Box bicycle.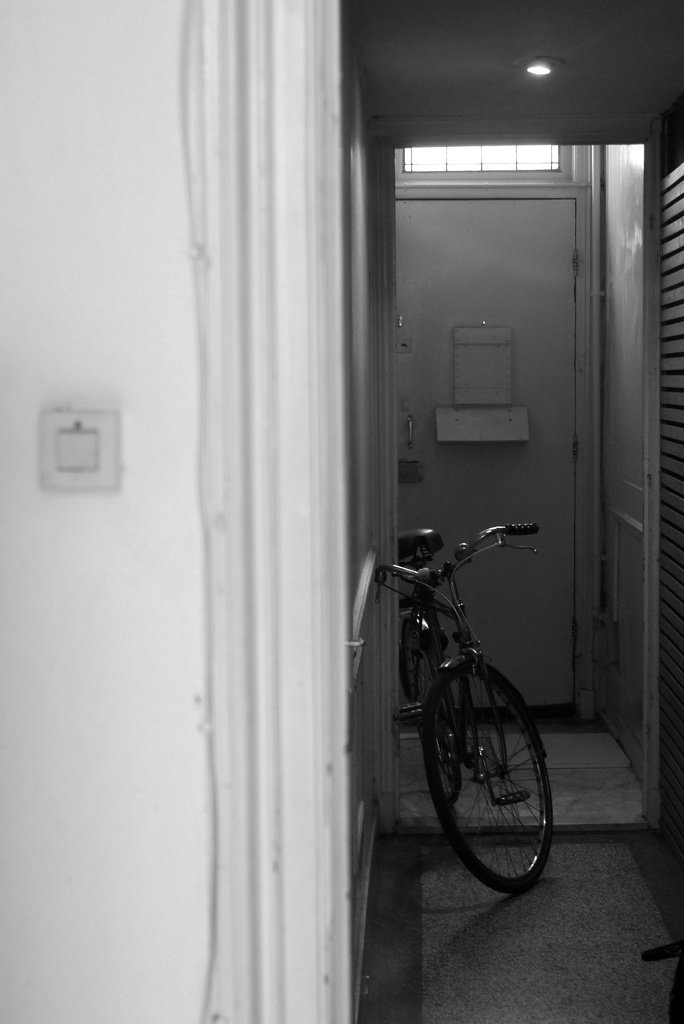
x1=348, y1=495, x2=574, y2=899.
